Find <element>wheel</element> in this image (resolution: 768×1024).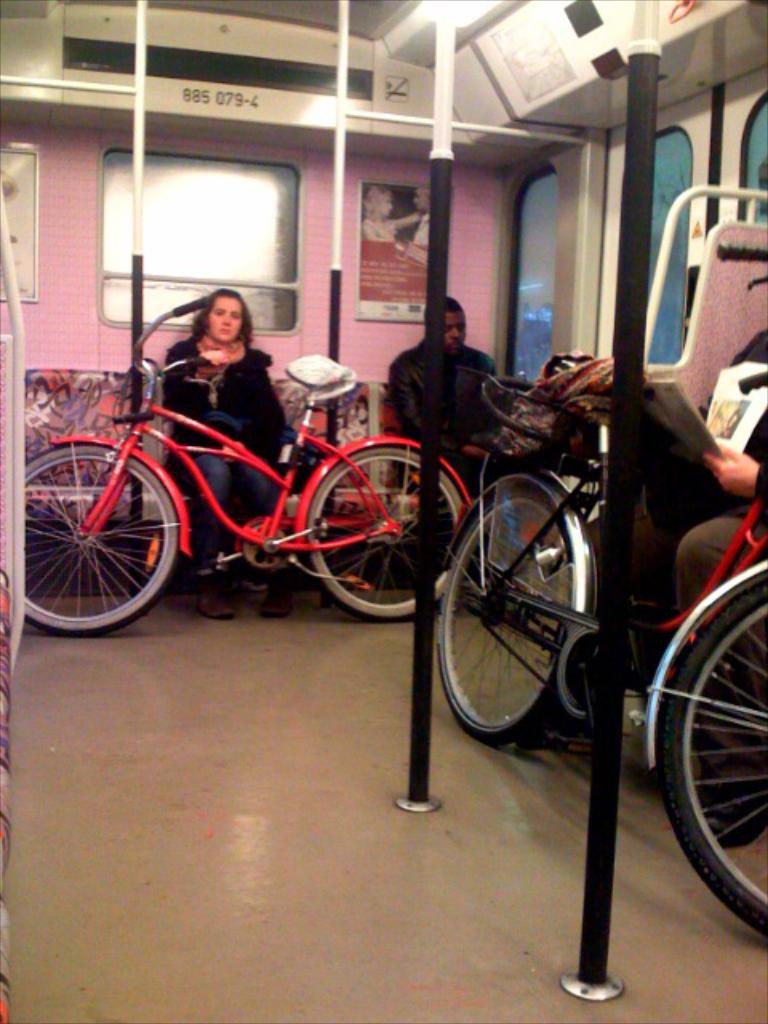
<bbox>666, 574, 766, 934</bbox>.
